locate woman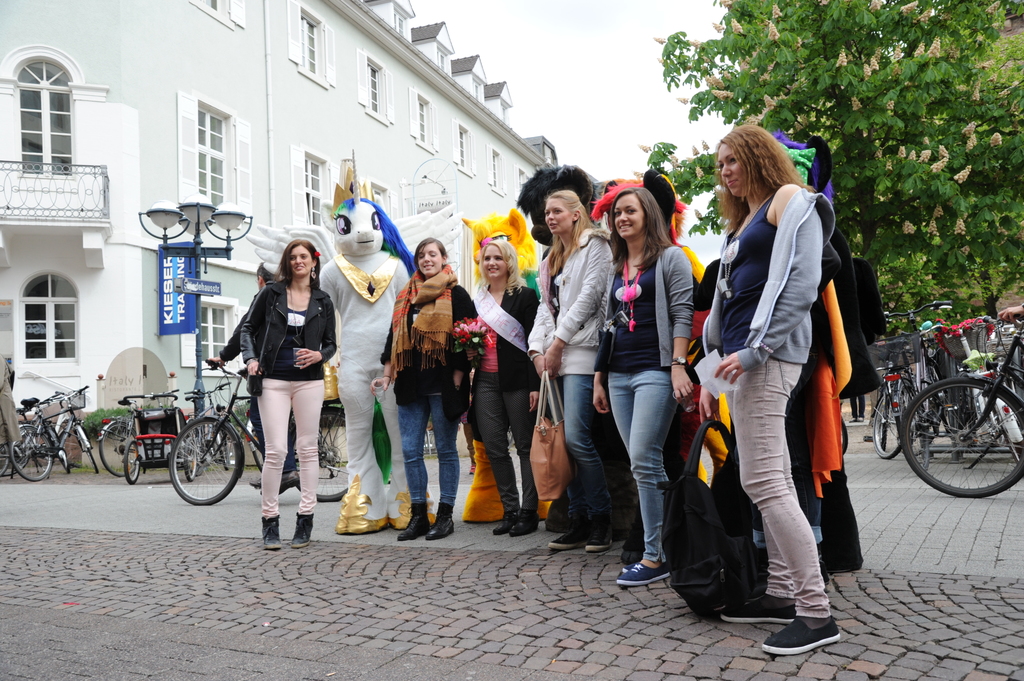
(left=589, top=188, right=694, bottom=584)
